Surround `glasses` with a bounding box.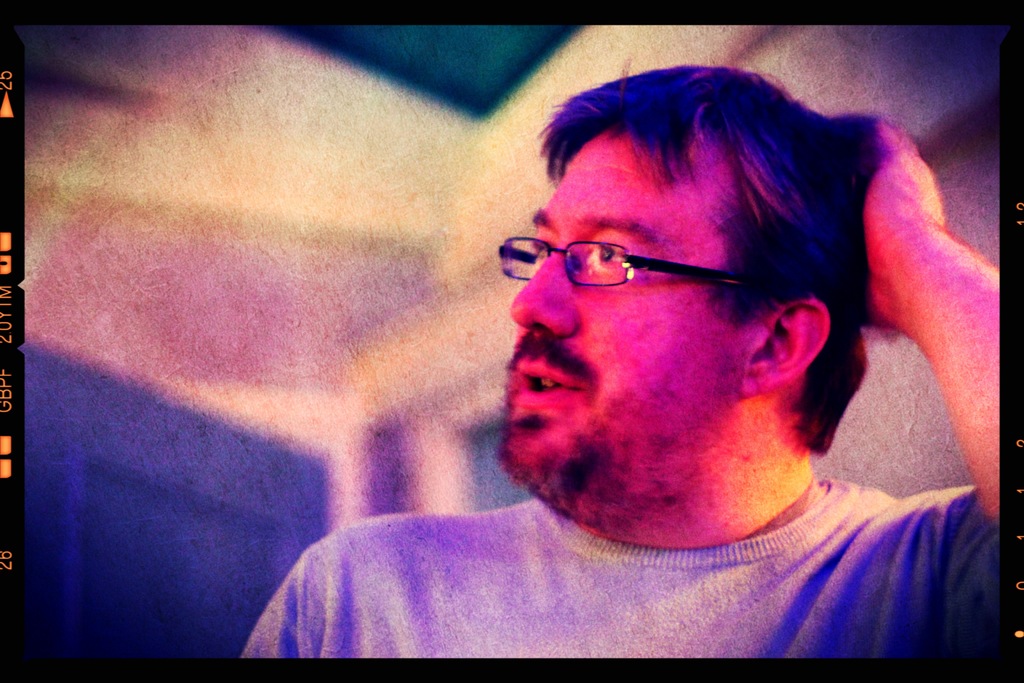
pyautogui.locateOnScreen(499, 224, 791, 302).
